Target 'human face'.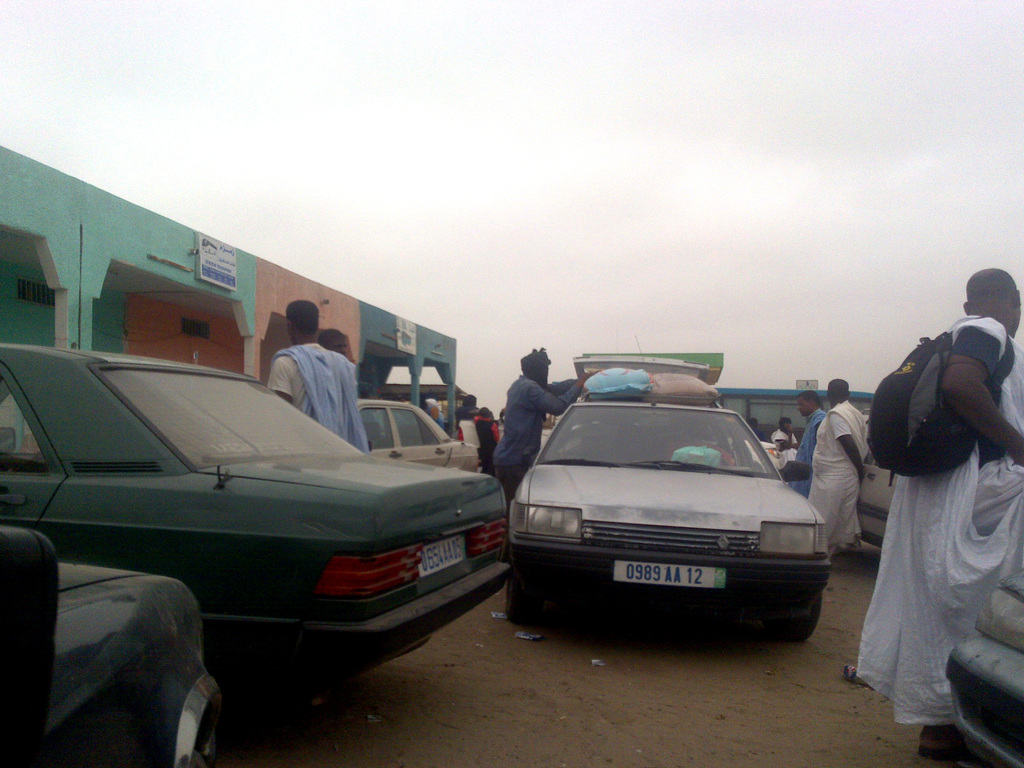
Target region: BBox(796, 397, 812, 415).
